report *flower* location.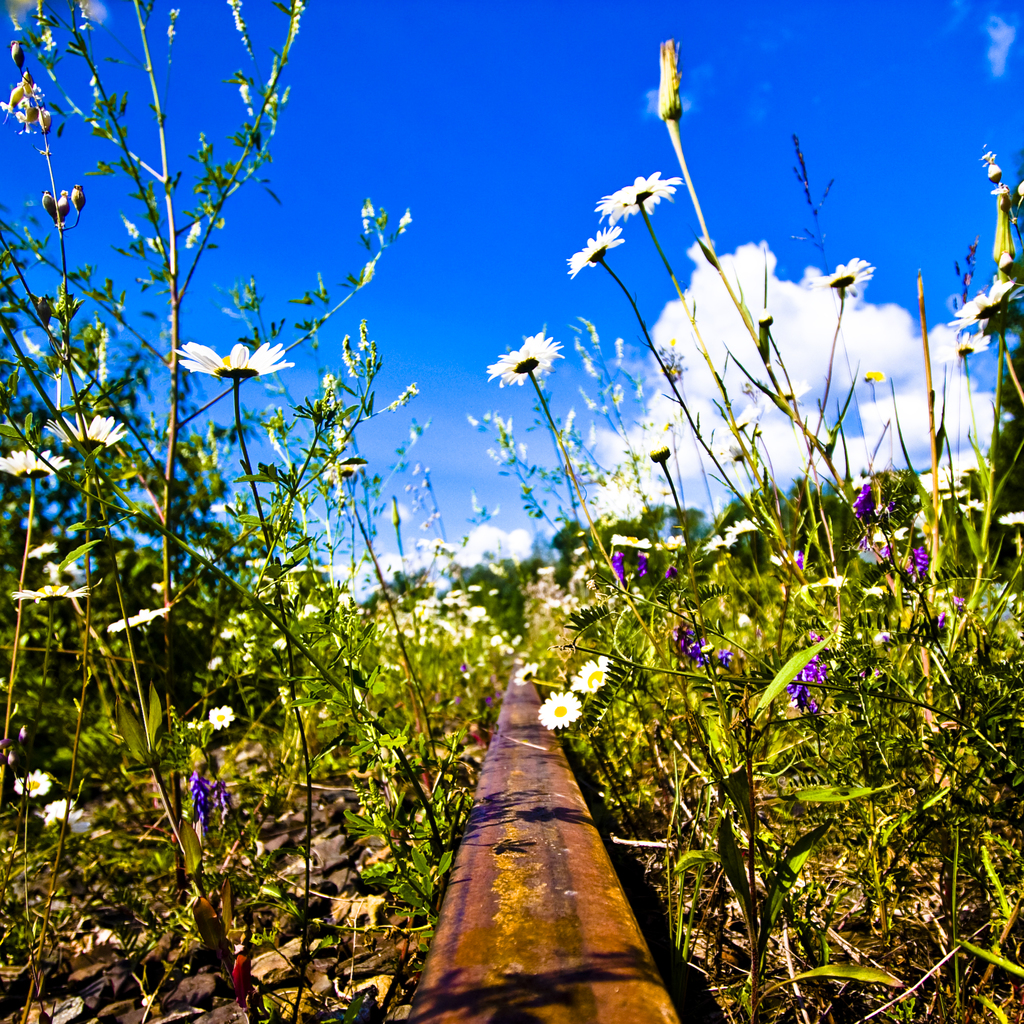
Report: {"left": 936, "top": 326, "right": 996, "bottom": 360}.
